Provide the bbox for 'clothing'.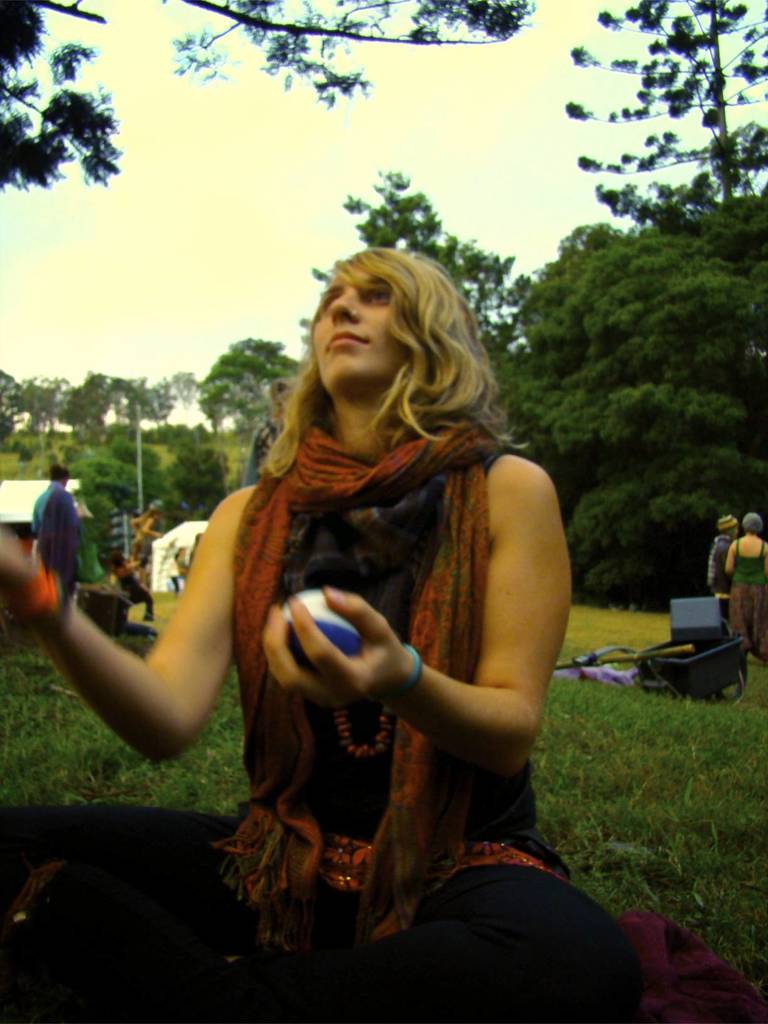
114,510,154,615.
